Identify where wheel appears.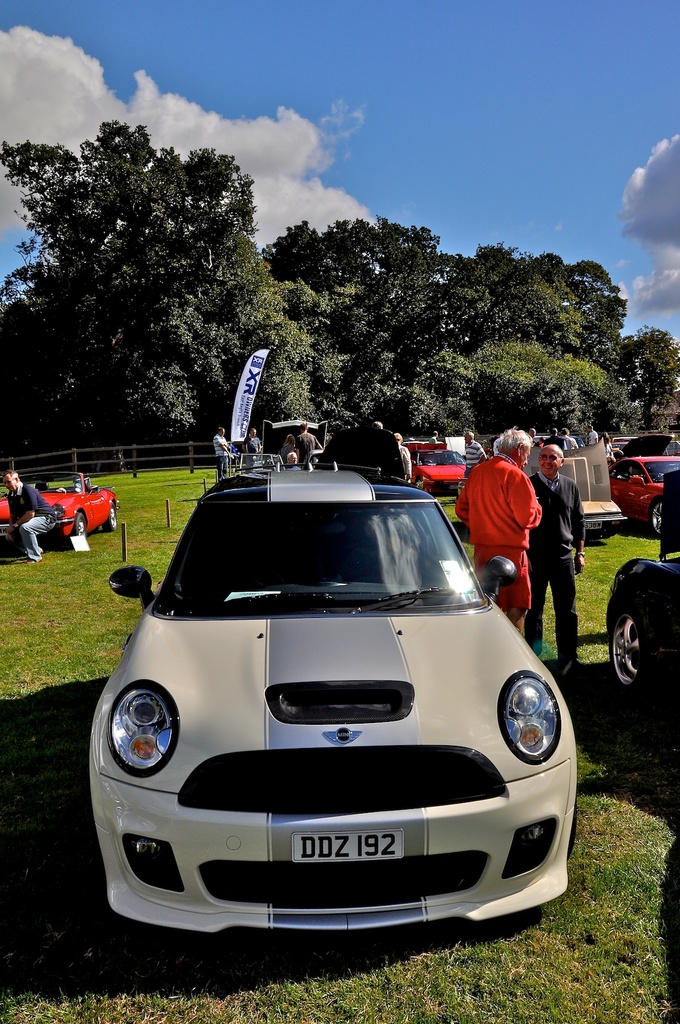
Appears at bbox=[72, 514, 84, 535].
